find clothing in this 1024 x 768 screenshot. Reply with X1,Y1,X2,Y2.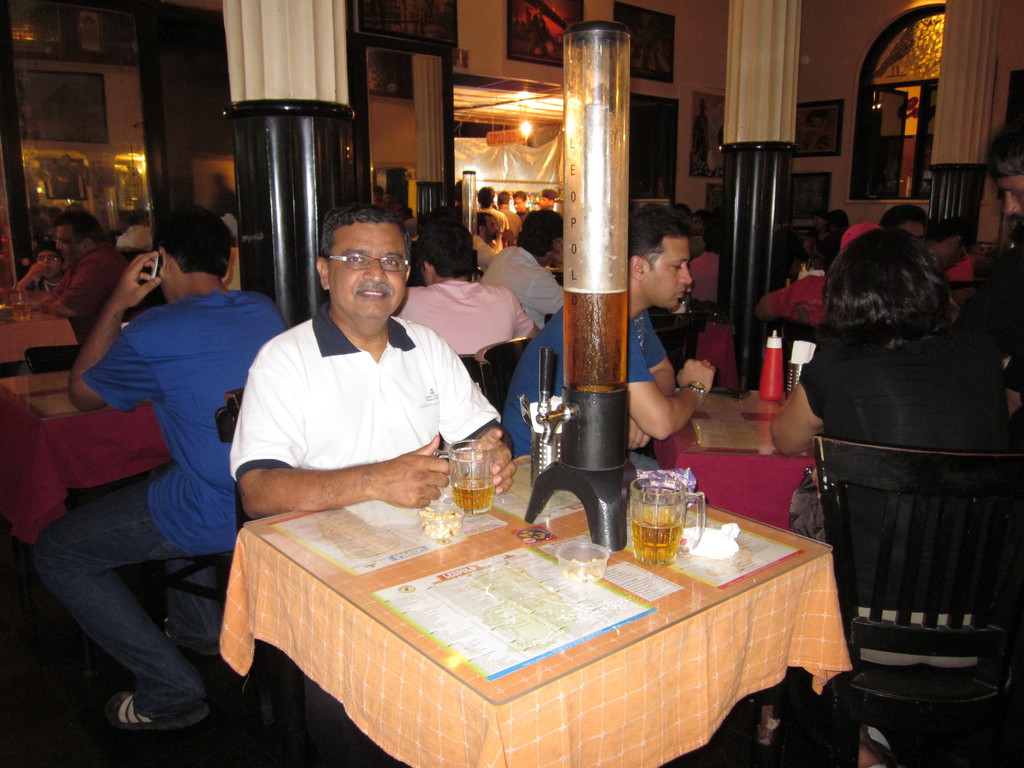
472,237,496,266.
